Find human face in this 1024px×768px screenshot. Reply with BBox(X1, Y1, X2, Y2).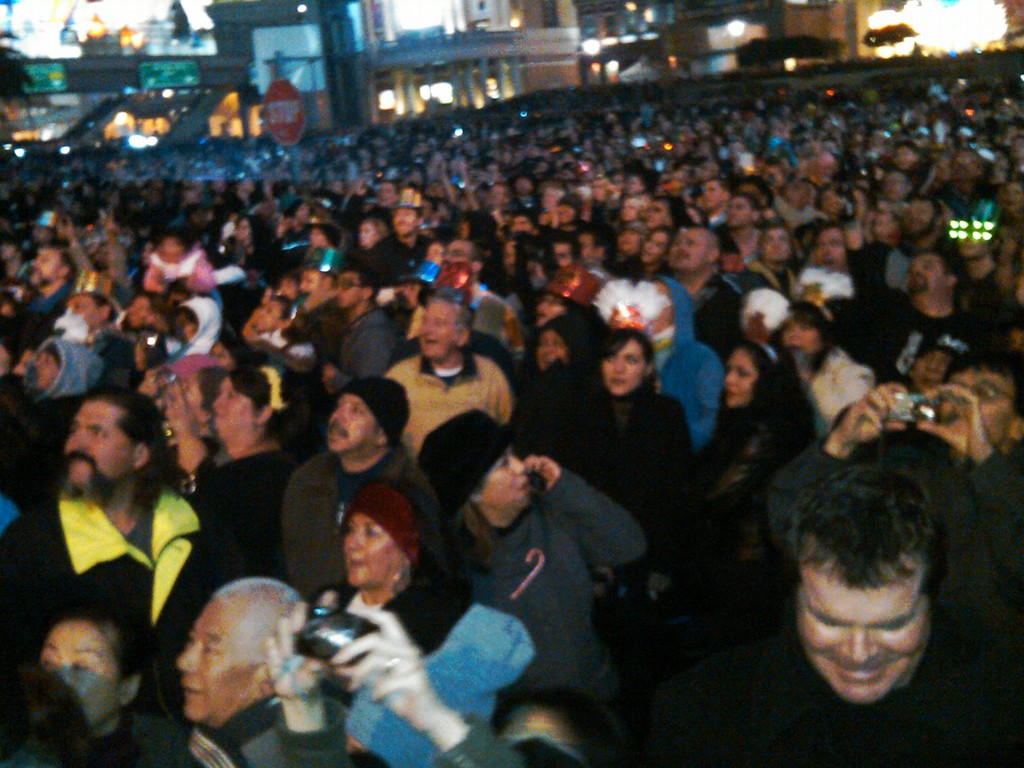
BBox(42, 622, 121, 723).
